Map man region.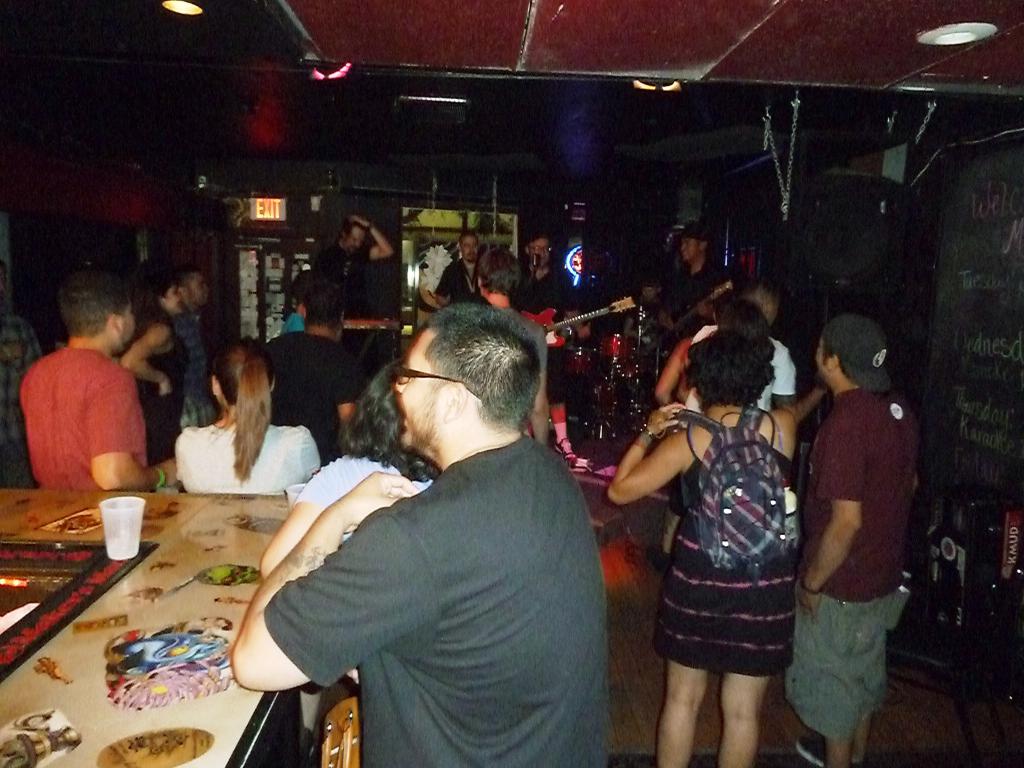
Mapped to (left=682, top=285, right=798, bottom=456).
